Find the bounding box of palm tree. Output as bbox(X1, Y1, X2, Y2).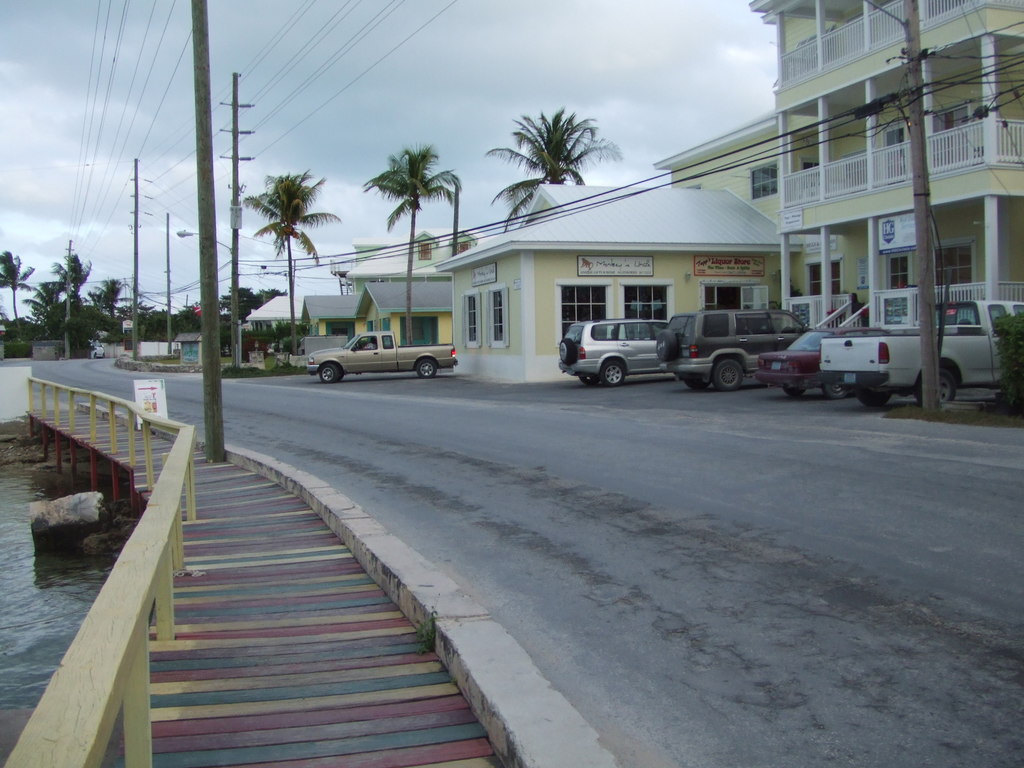
bbox(378, 142, 429, 335).
